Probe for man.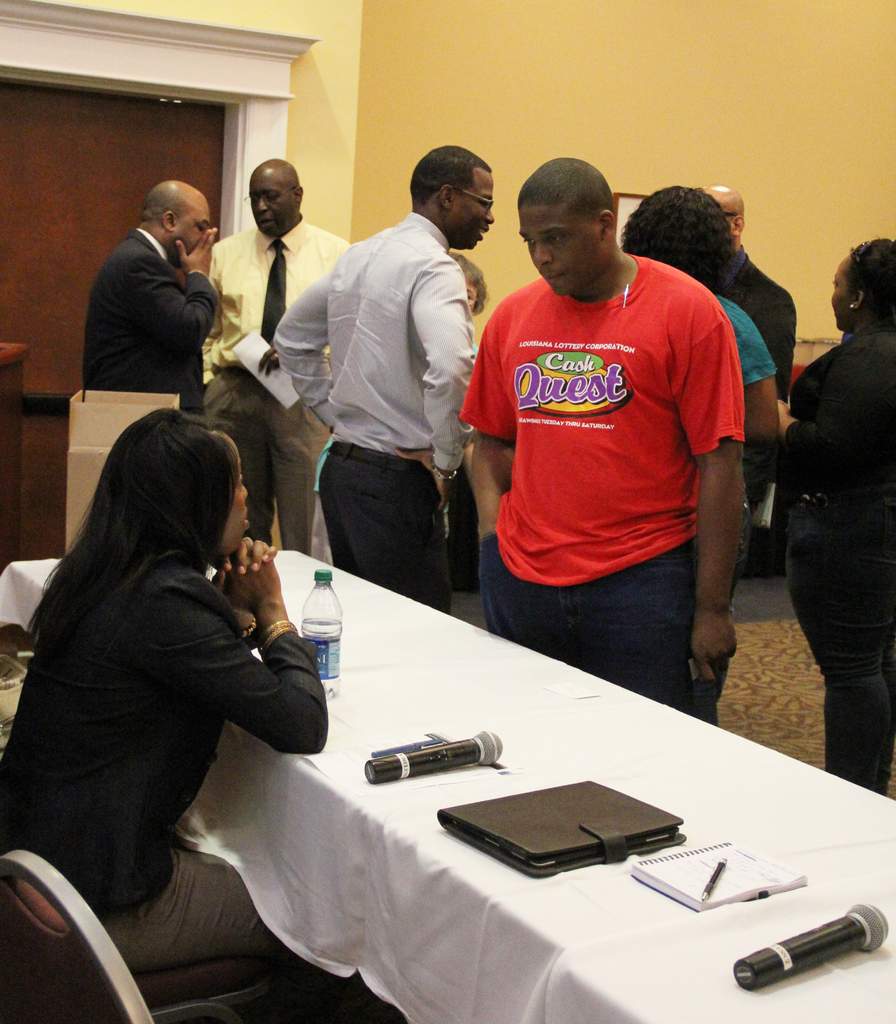
Probe result: box=[708, 188, 797, 415].
